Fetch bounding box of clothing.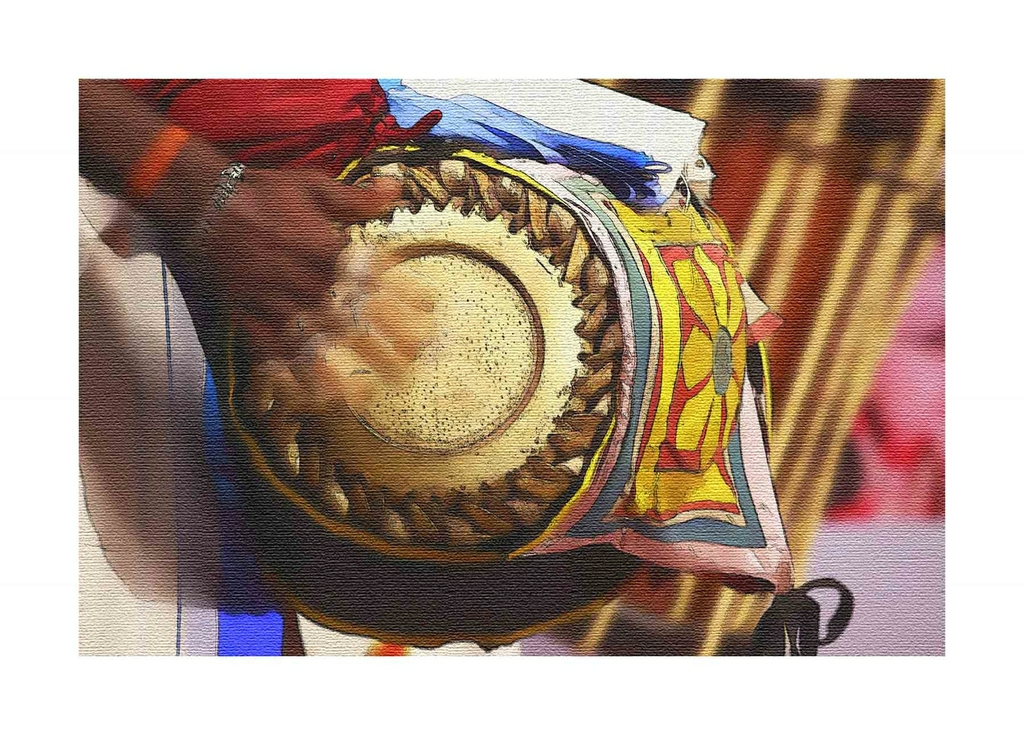
Bbox: {"left": 28, "top": 56, "right": 517, "bottom": 685}.
